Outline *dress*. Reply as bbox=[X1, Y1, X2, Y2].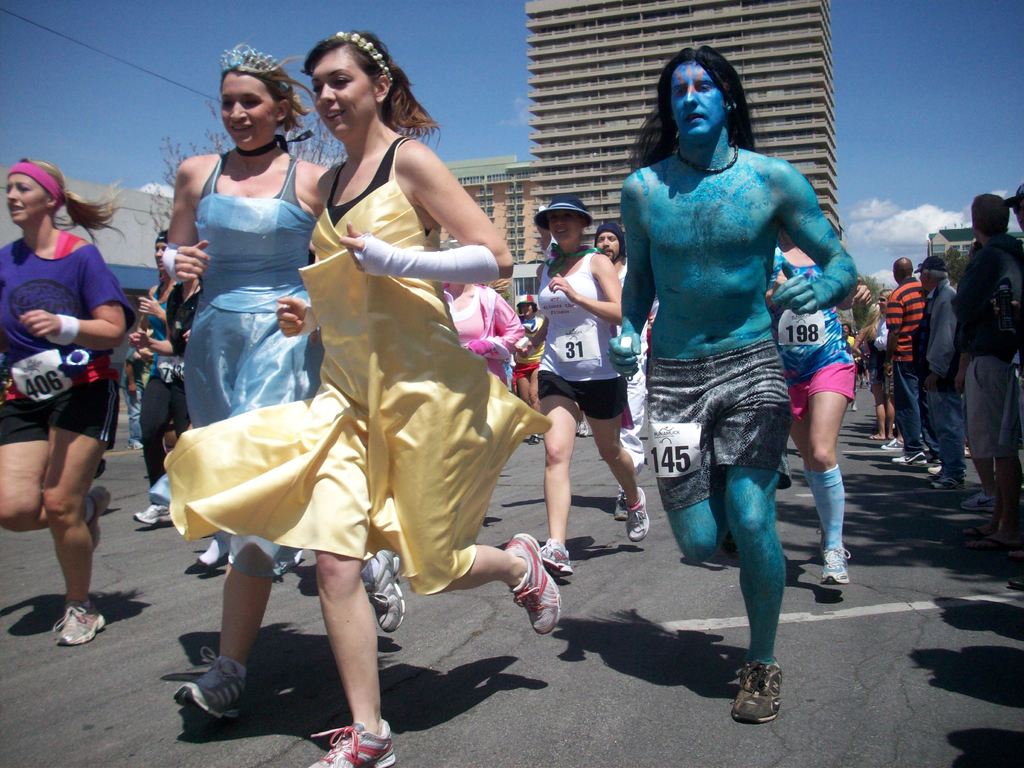
bbox=[179, 151, 329, 573].
